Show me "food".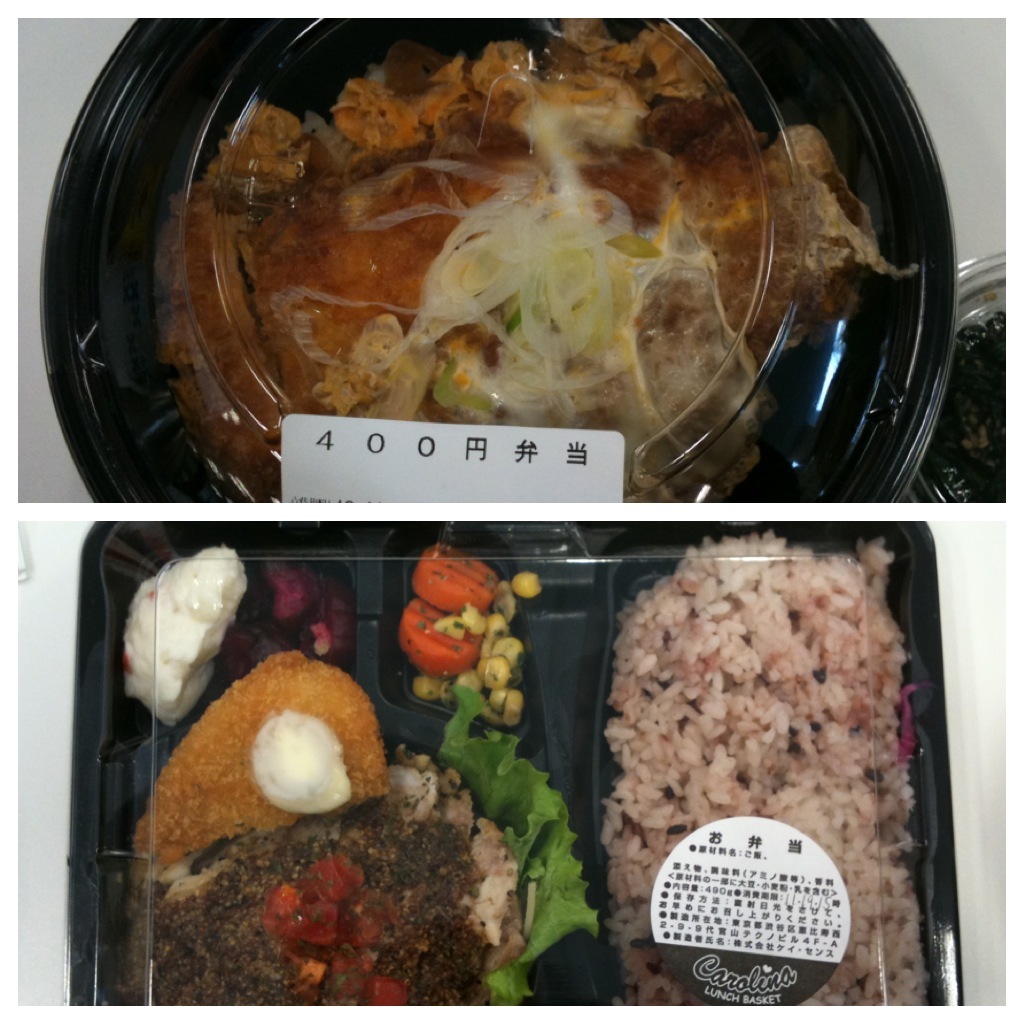
"food" is here: 923,312,1005,507.
